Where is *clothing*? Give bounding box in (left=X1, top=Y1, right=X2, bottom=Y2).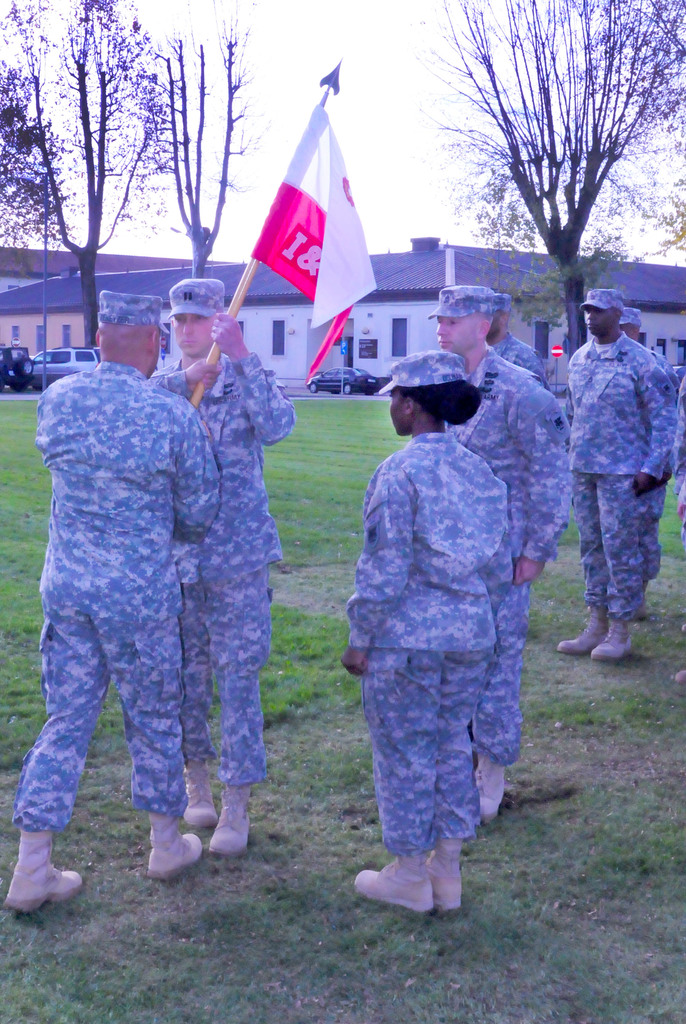
(left=171, top=336, right=293, bottom=796).
